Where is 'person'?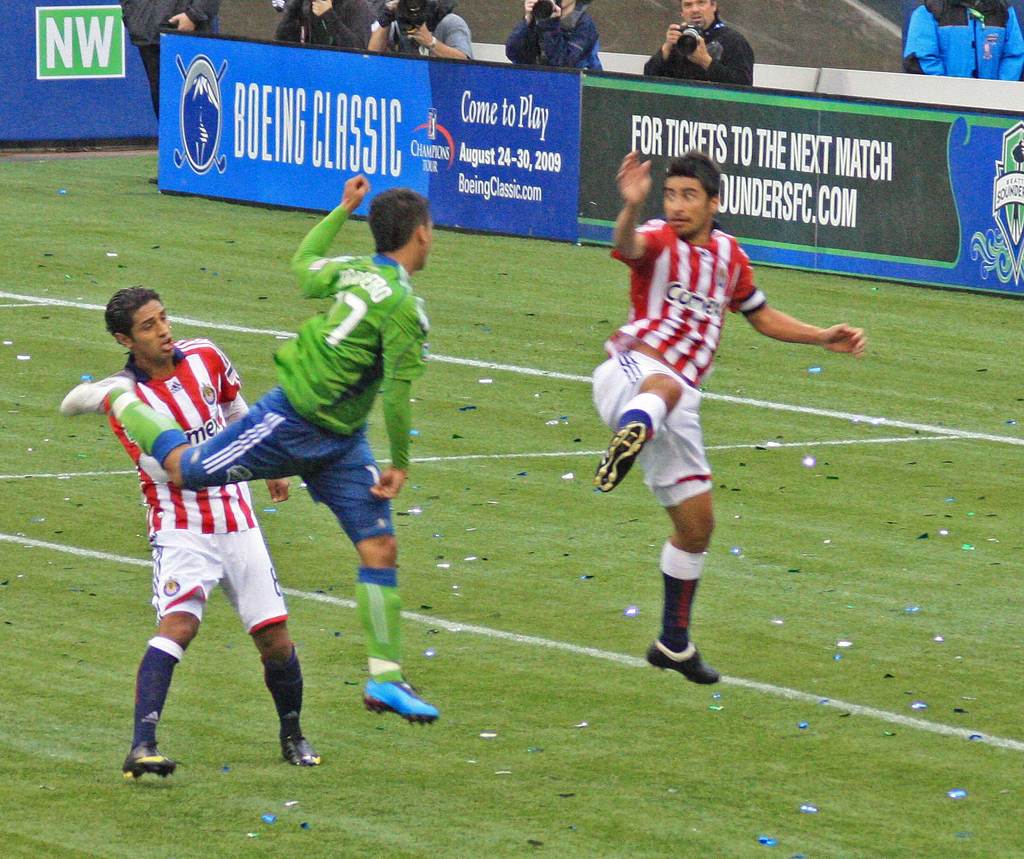
[644, 0, 752, 88].
